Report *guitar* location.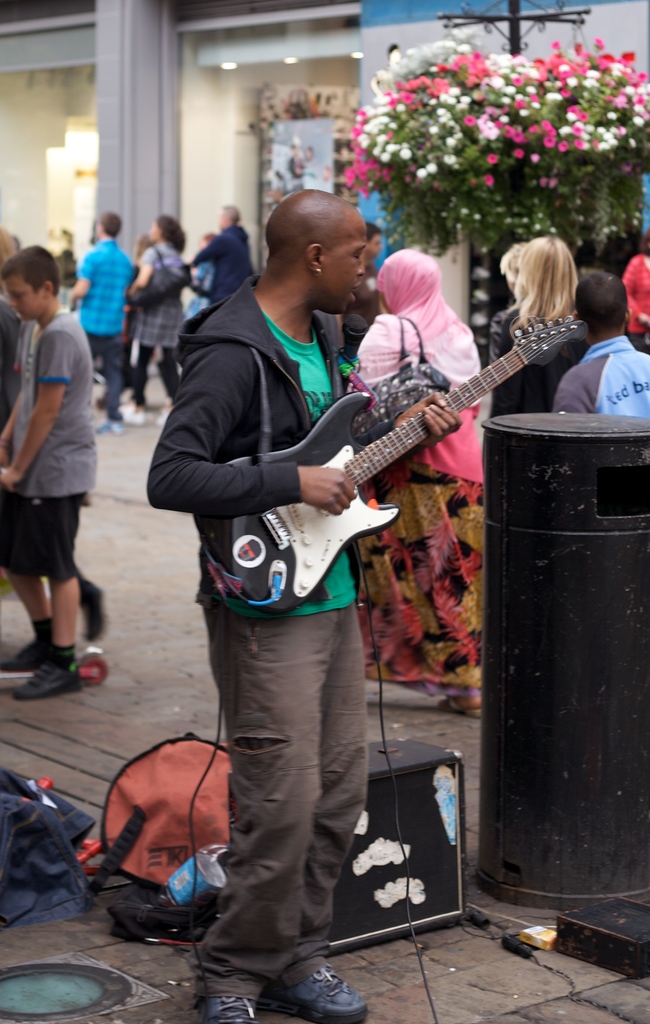
Report: (206,295,573,609).
